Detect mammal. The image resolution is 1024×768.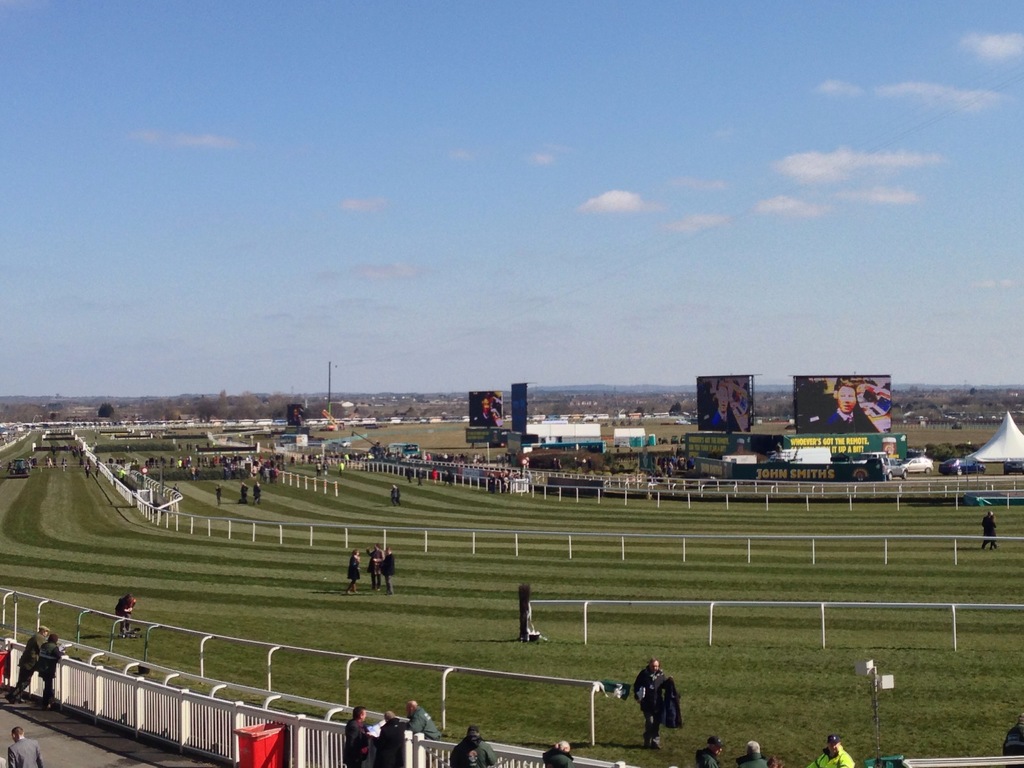
190/439/191/449.
